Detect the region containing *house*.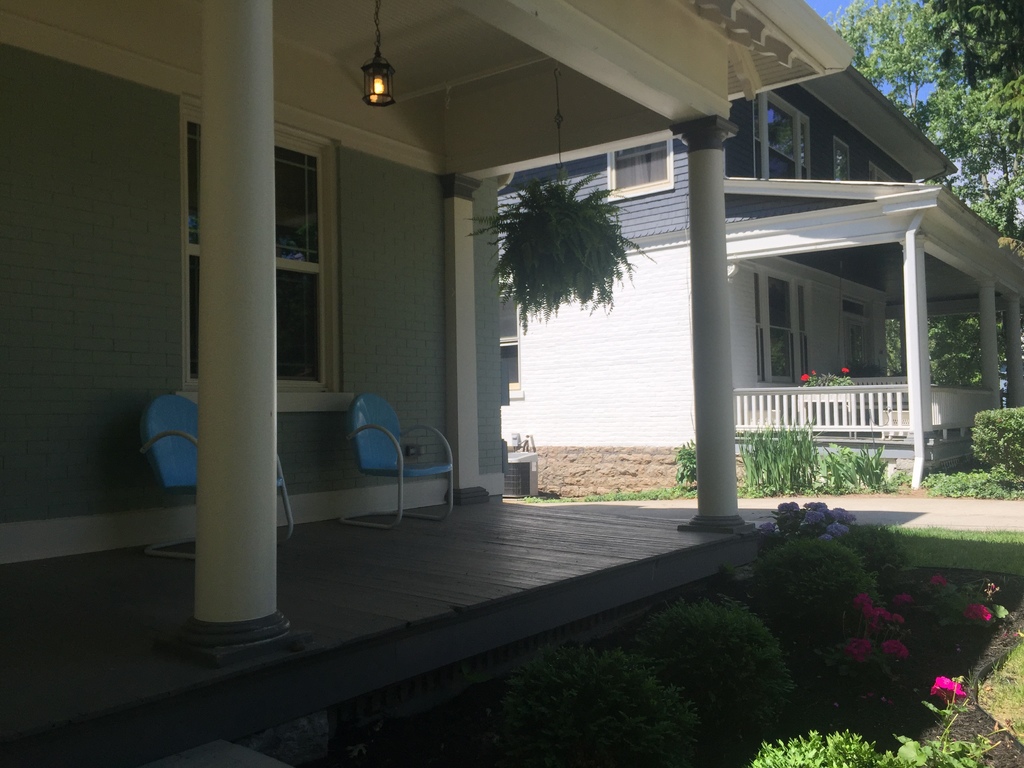
0,0,855,767.
